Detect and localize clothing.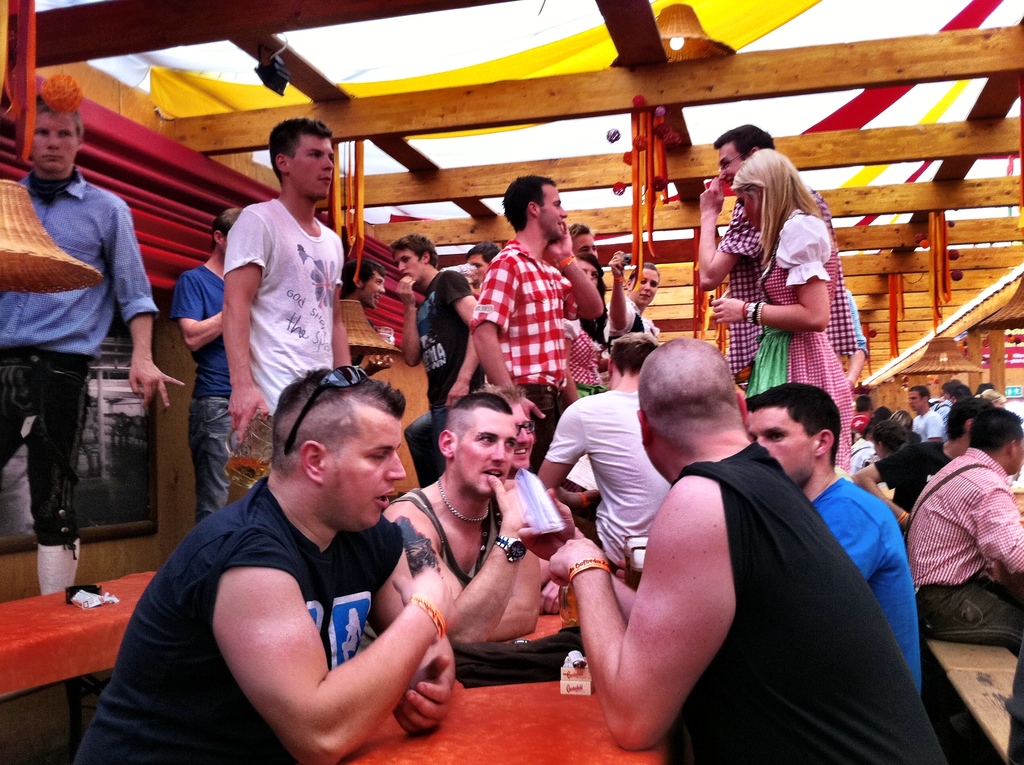
Localized at (913,412,1023,657).
